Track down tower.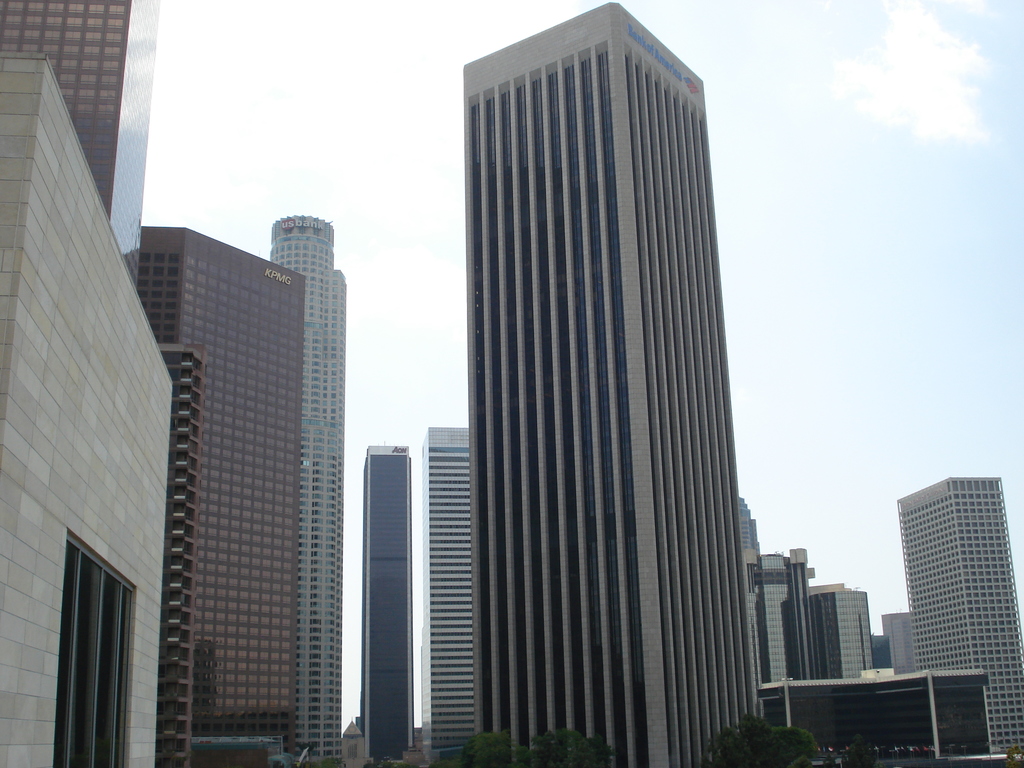
Tracked to Rect(906, 494, 1023, 765).
